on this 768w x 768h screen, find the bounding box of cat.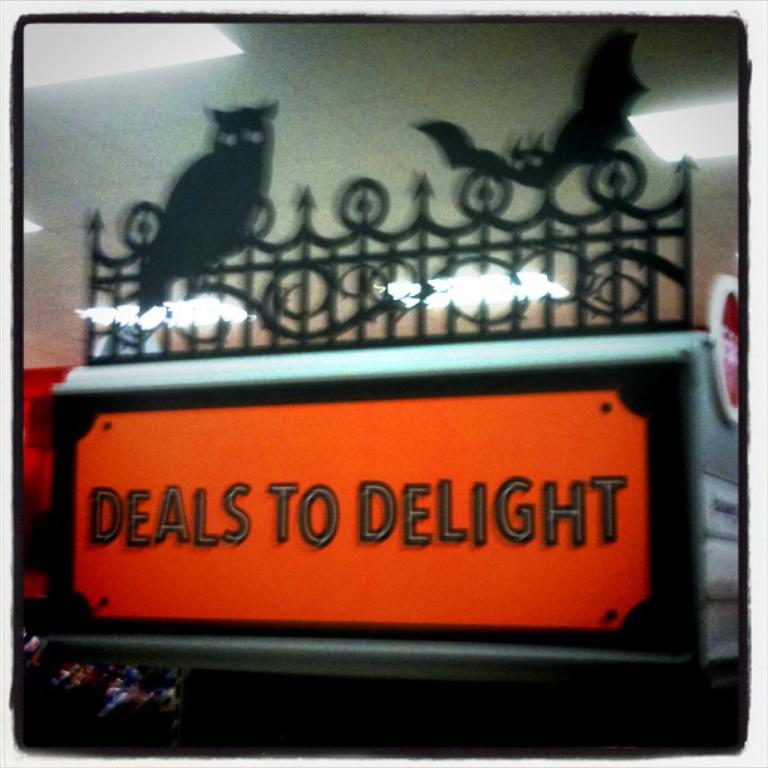
Bounding box: l=134, t=77, r=279, b=306.
